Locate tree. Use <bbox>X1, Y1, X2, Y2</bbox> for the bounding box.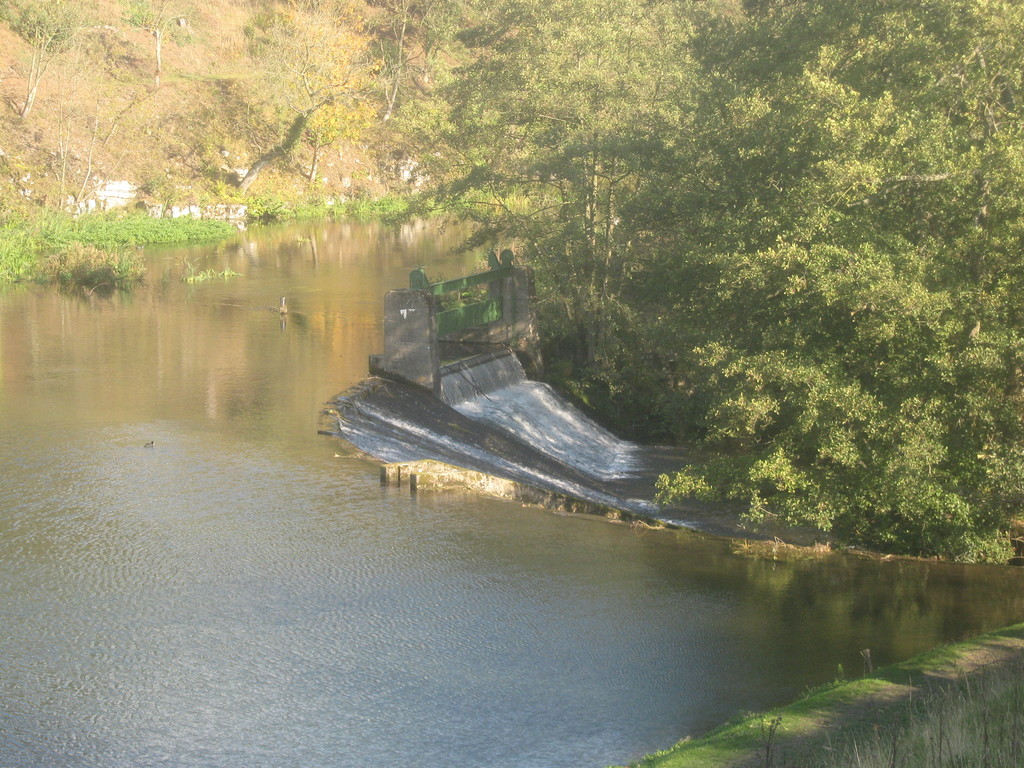
<bbox>115, 0, 204, 87</bbox>.
